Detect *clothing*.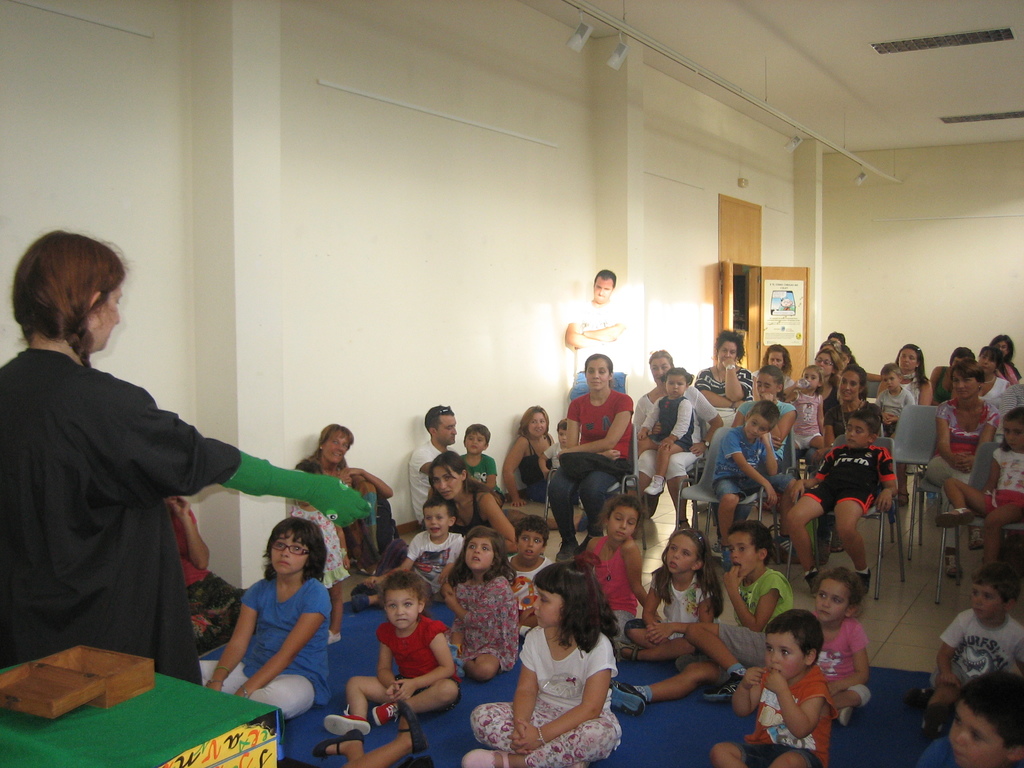
Detected at box=[169, 500, 245, 659].
